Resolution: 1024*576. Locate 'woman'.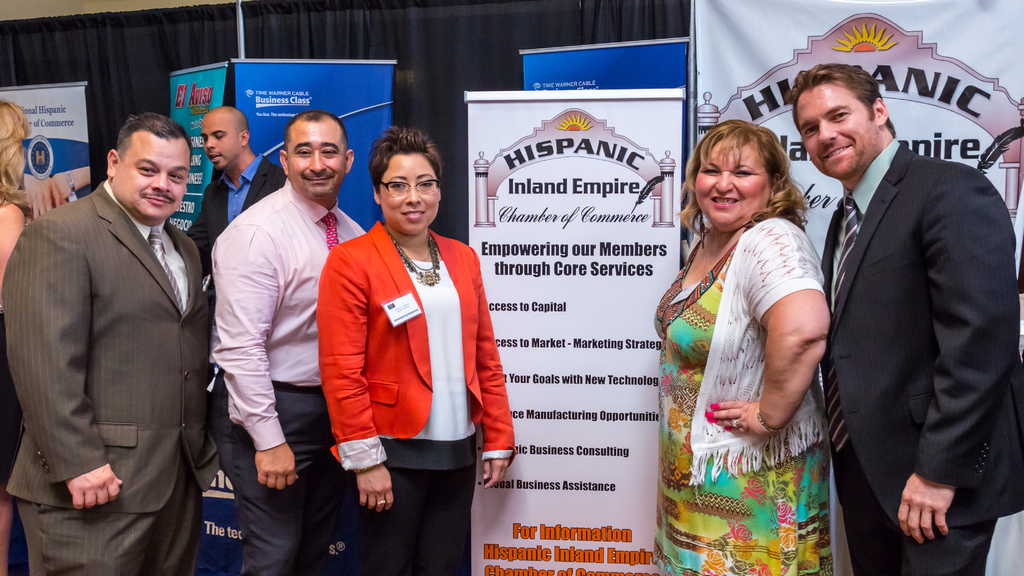
left=653, top=112, right=832, bottom=575.
